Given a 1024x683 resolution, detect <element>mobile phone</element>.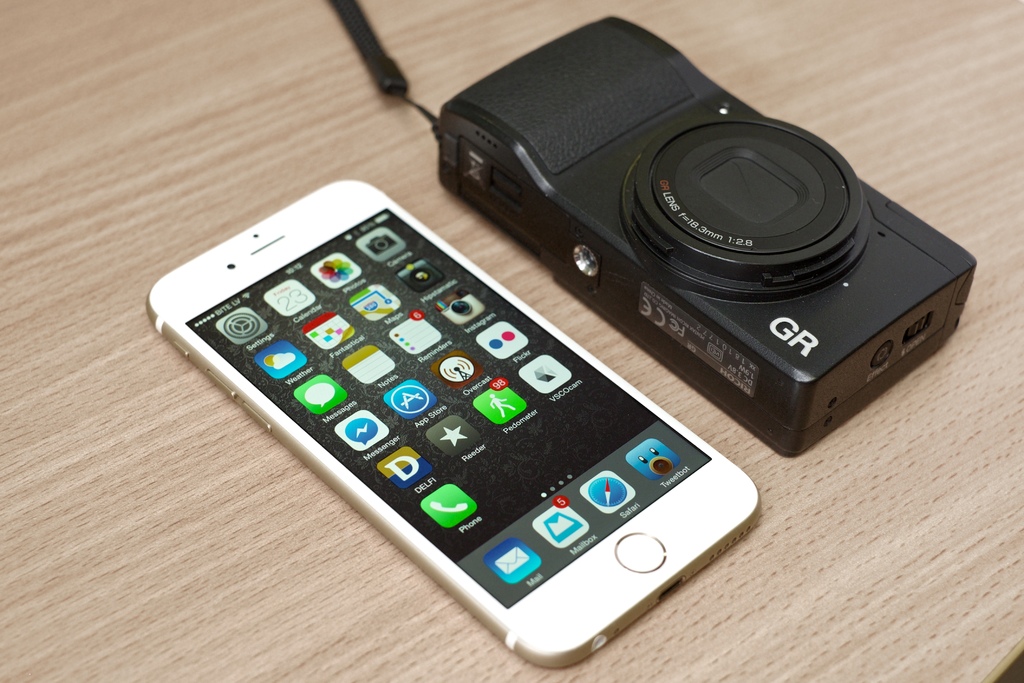
<box>155,201,752,654</box>.
